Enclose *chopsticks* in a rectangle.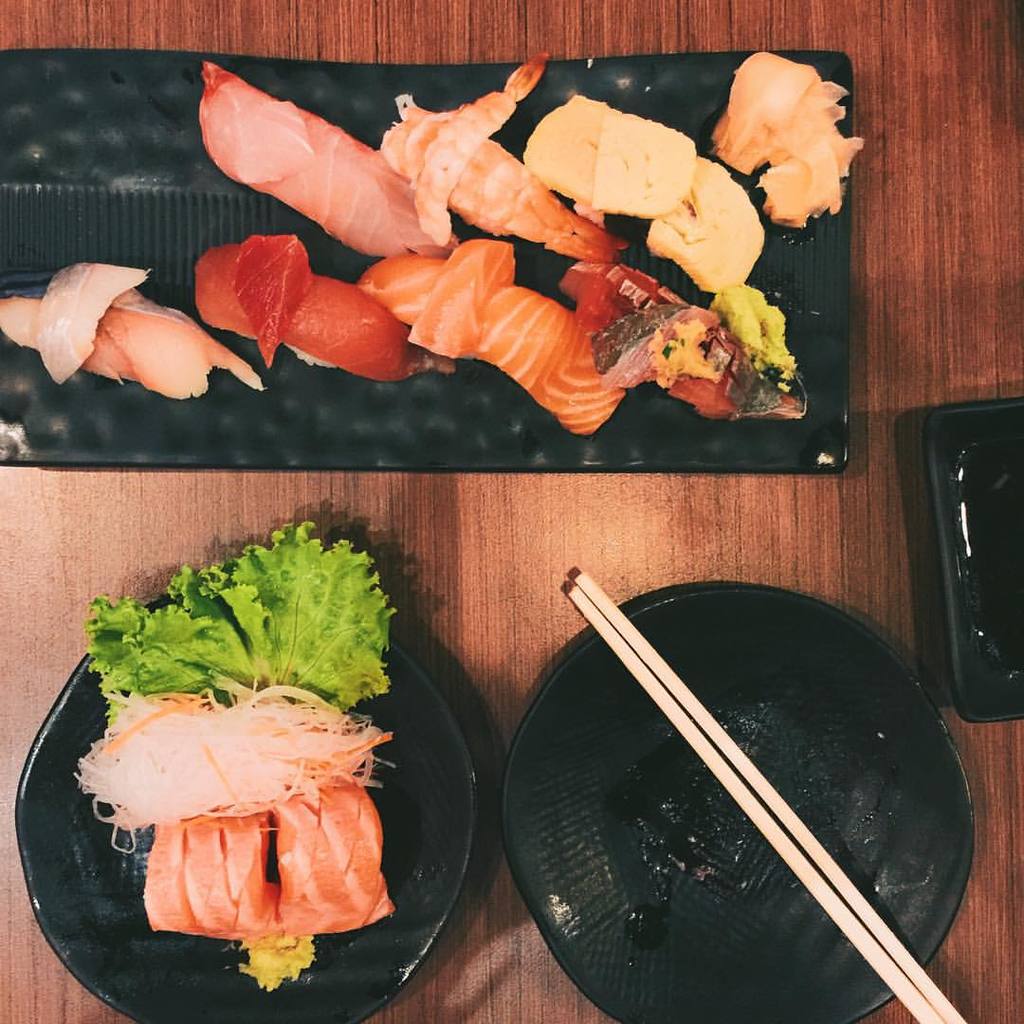
crop(586, 603, 1015, 1005).
